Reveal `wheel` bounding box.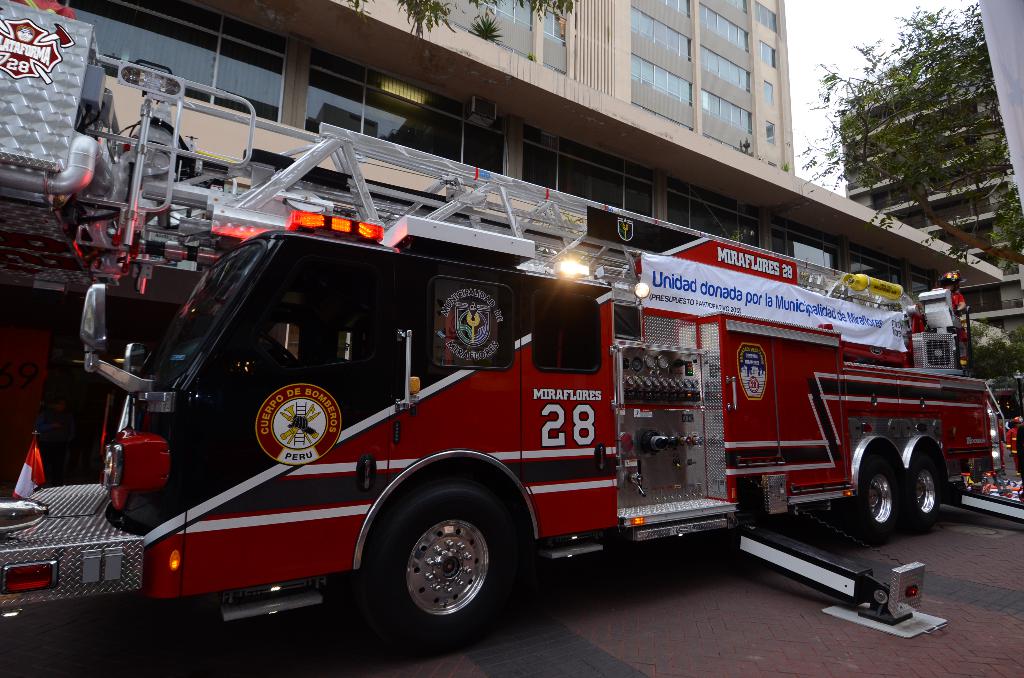
Revealed: <region>844, 444, 910, 542</region>.
